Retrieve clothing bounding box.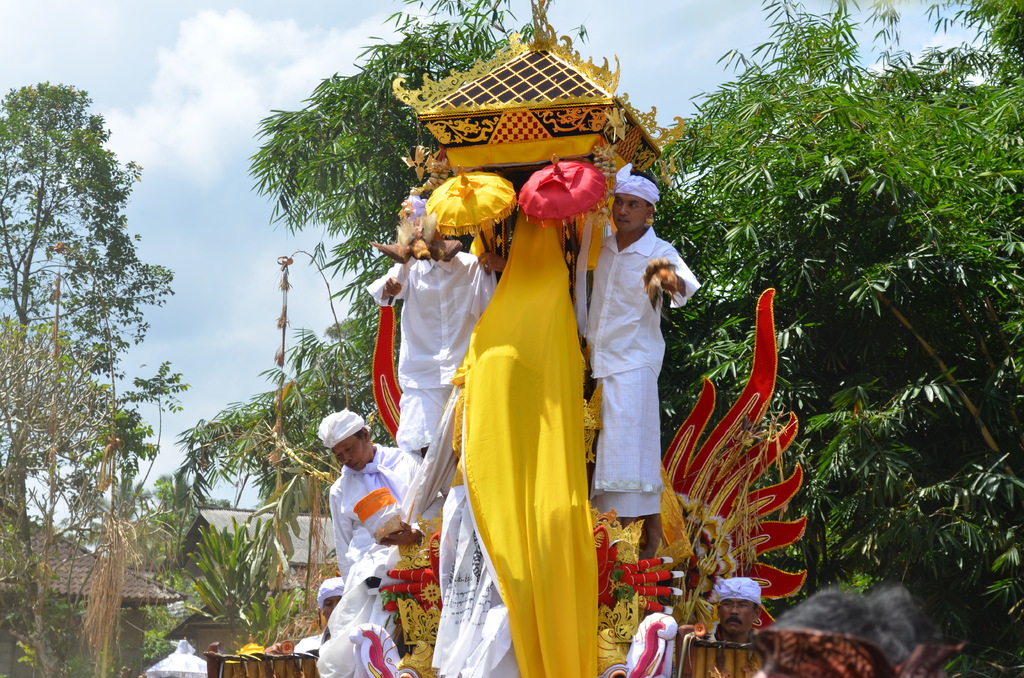
Bounding box: {"x1": 580, "y1": 227, "x2": 697, "y2": 381}.
